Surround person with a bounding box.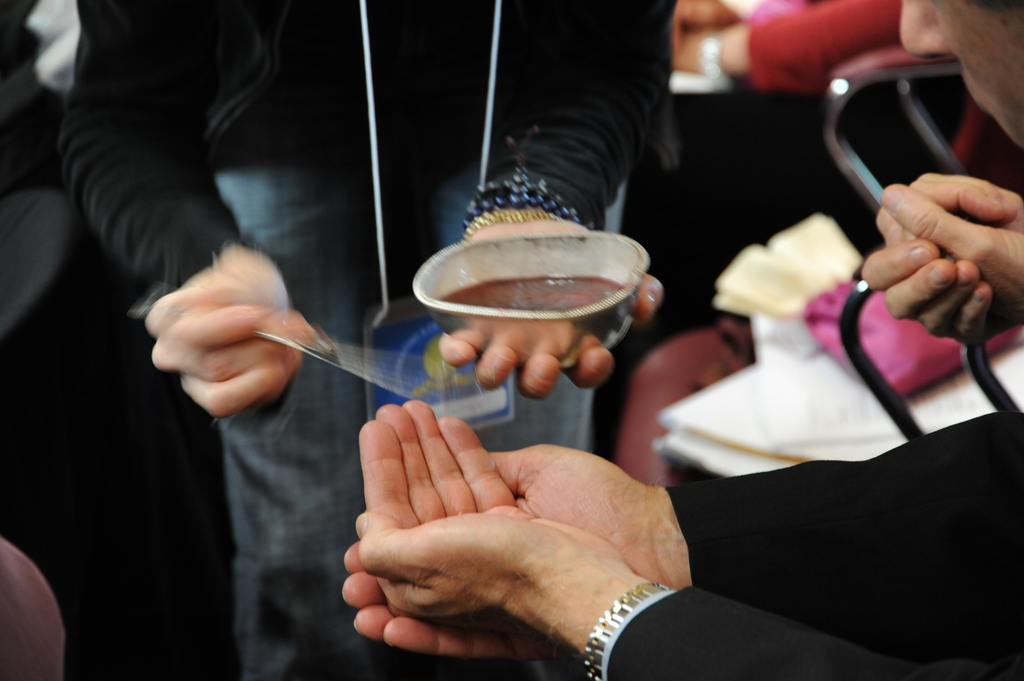
Rect(54, 0, 676, 680).
